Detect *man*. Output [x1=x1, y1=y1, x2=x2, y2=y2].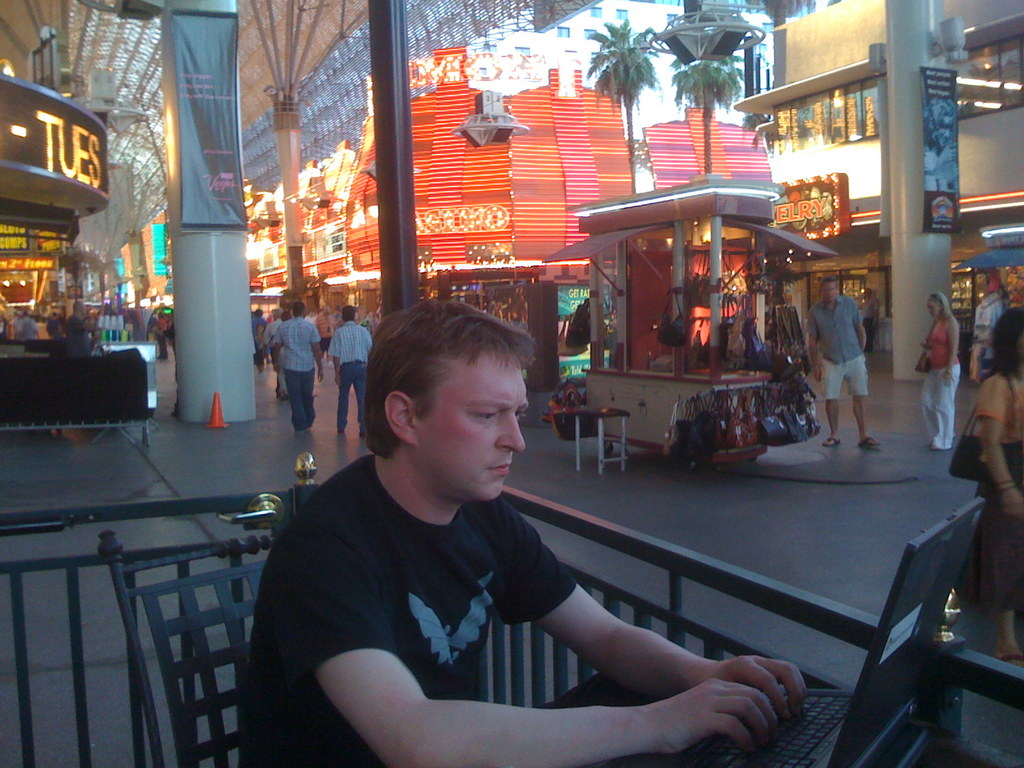
[x1=15, y1=310, x2=38, y2=340].
